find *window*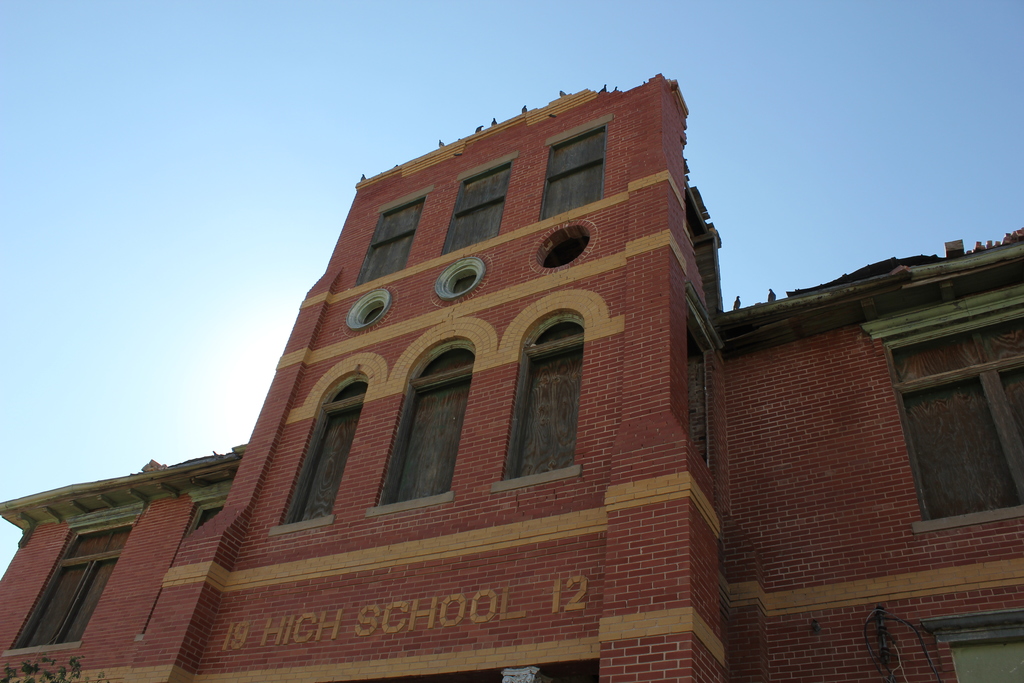
Rect(4, 499, 159, 655)
